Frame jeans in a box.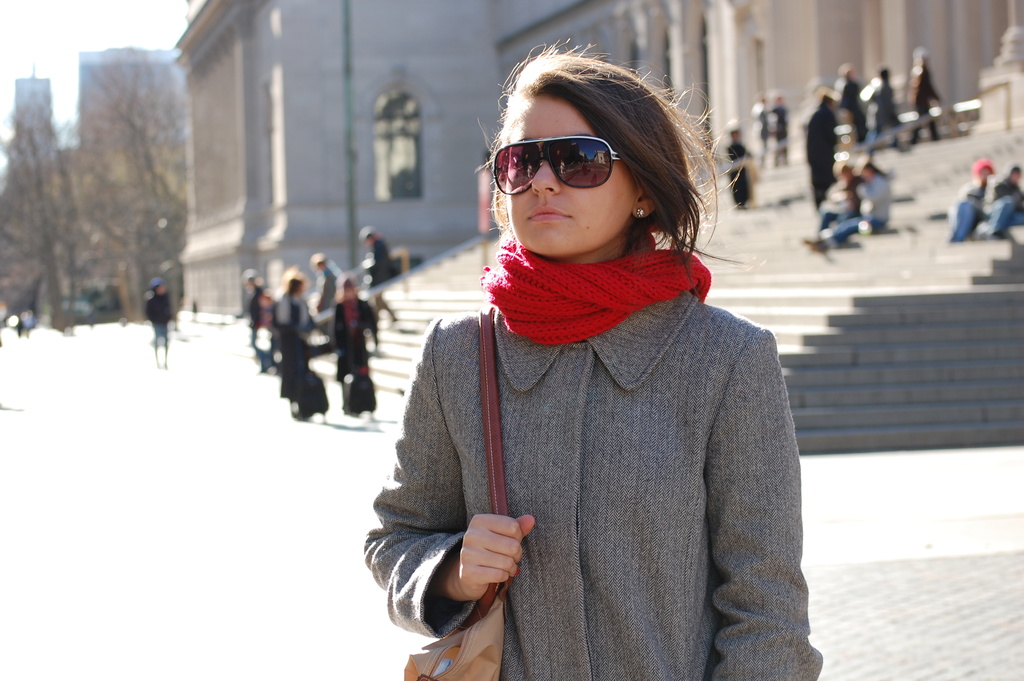
crop(153, 331, 173, 367).
